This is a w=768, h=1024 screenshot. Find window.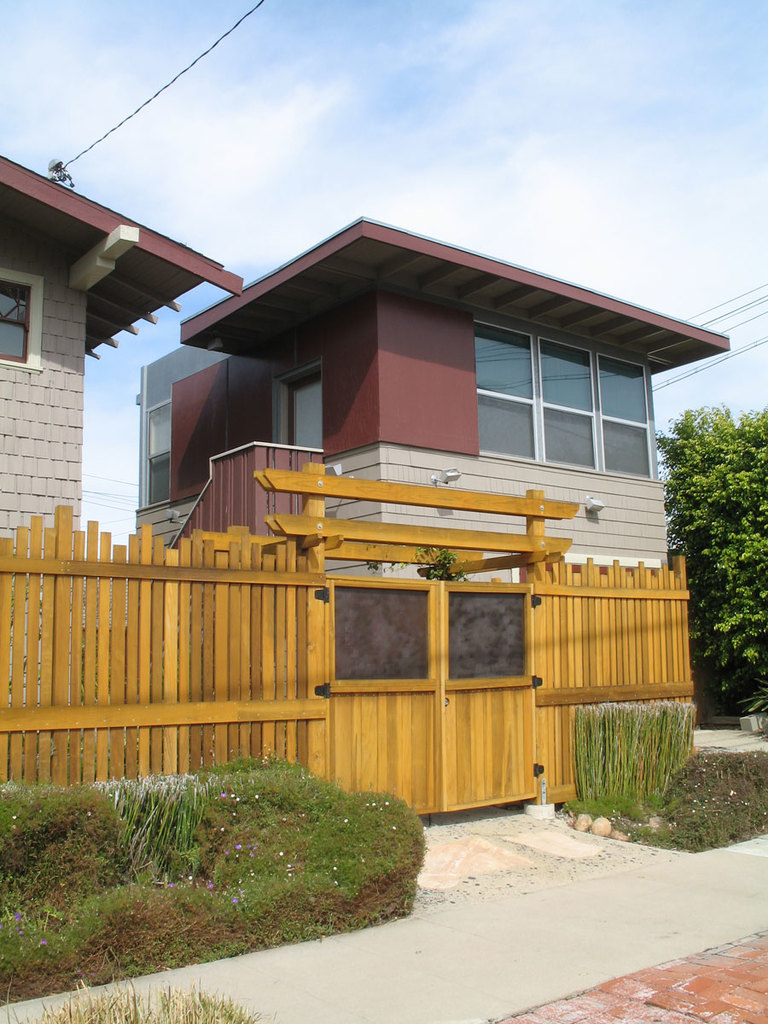
Bounding box: rect(456, 311, 648, 474).
